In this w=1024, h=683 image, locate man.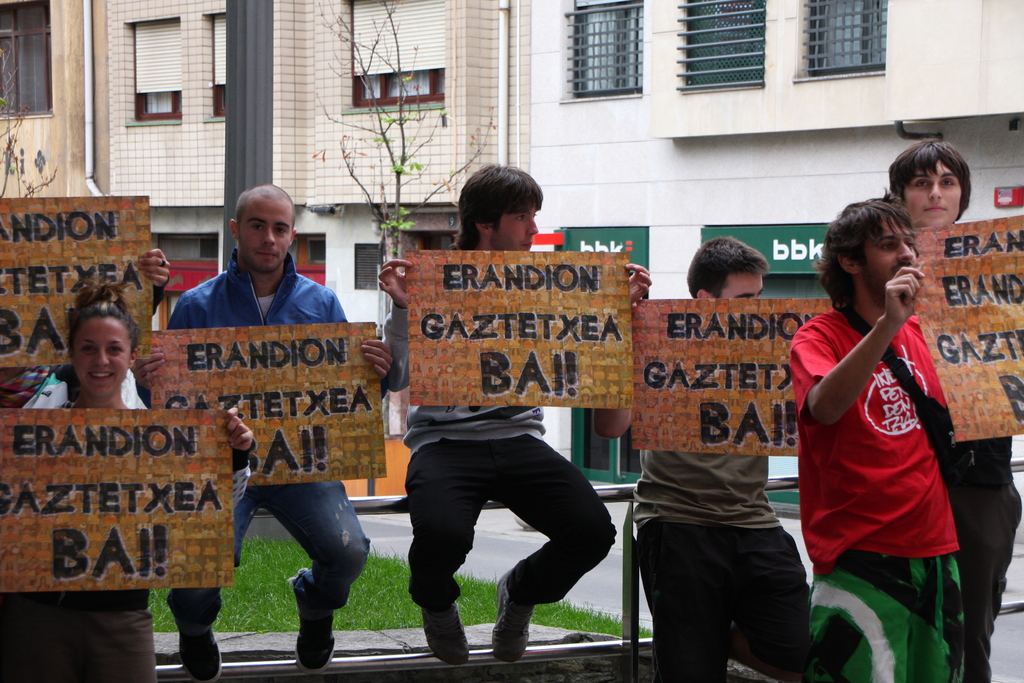
Bounding box: 372, 158, 651, 670.
